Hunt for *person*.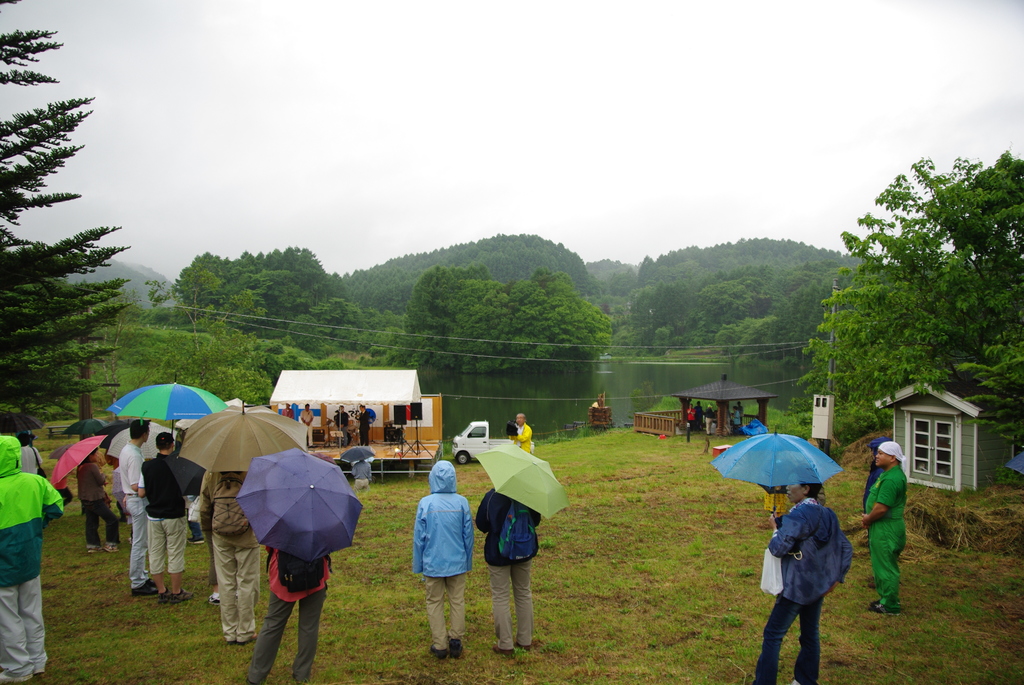
Hunted down at box=[196, 471, 257, 640].
